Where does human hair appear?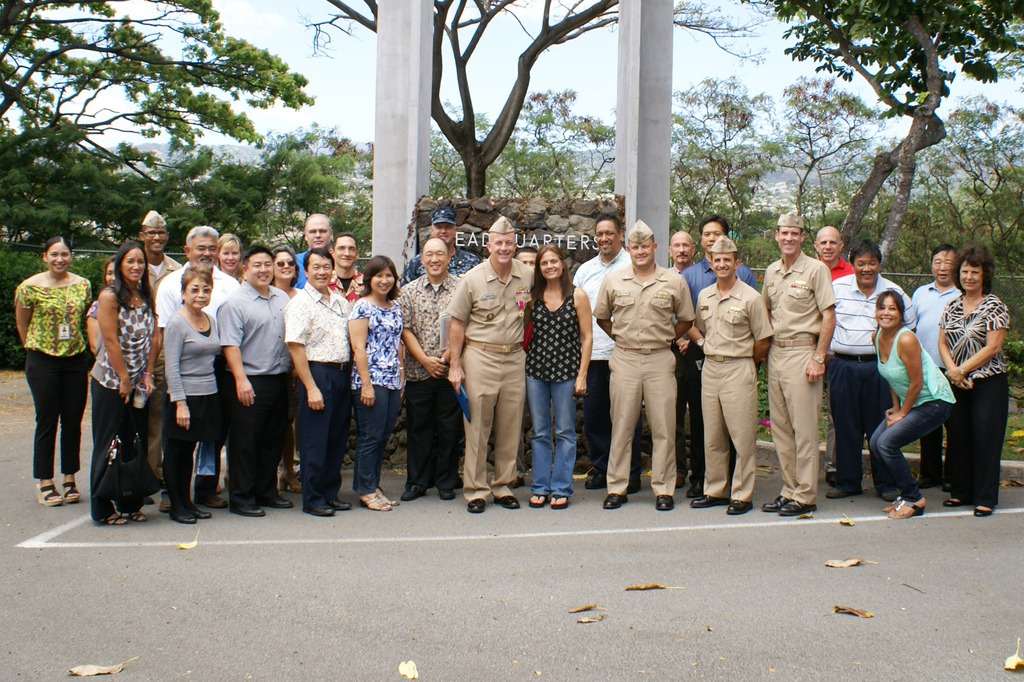
Appears at rect(929, 242, 955, 251).
